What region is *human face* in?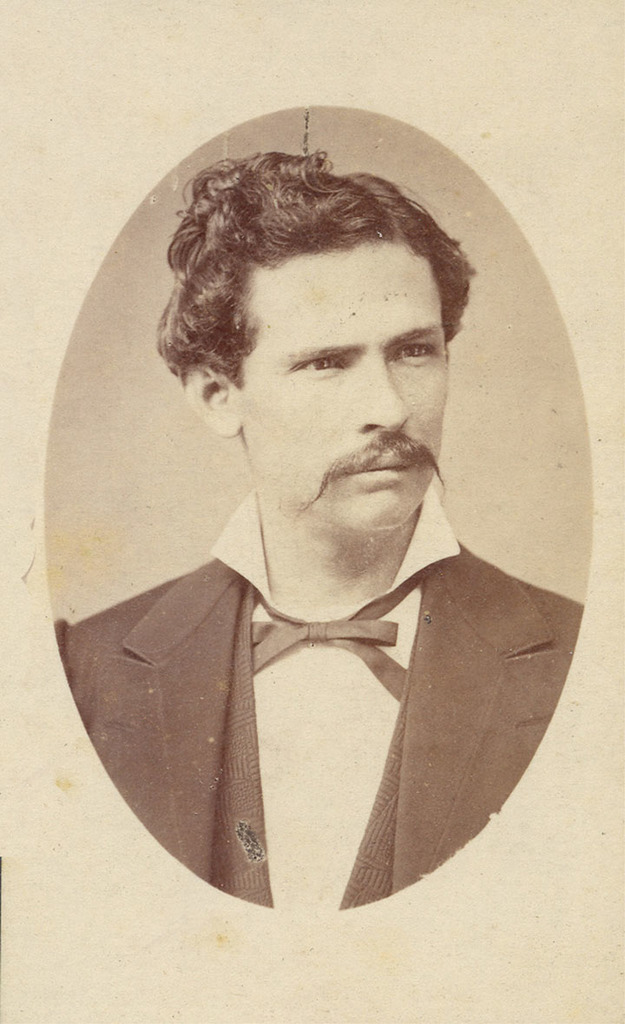
rect(241, 243, 443, 531).
